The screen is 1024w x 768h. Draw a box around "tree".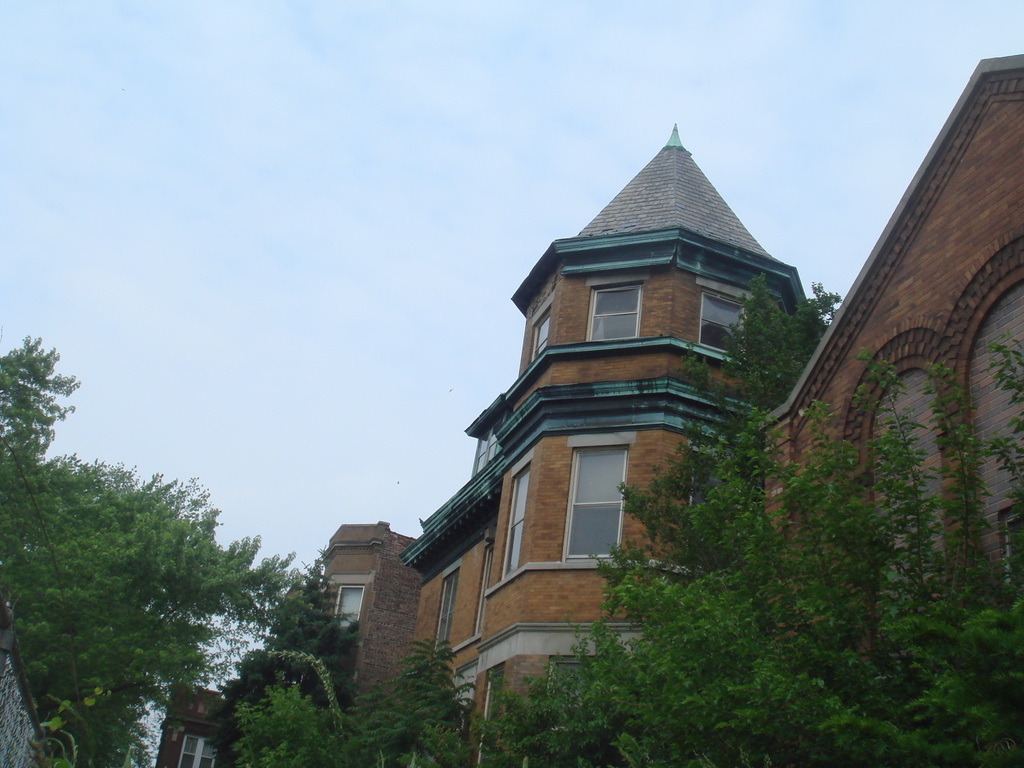
480/267/1023/767.
